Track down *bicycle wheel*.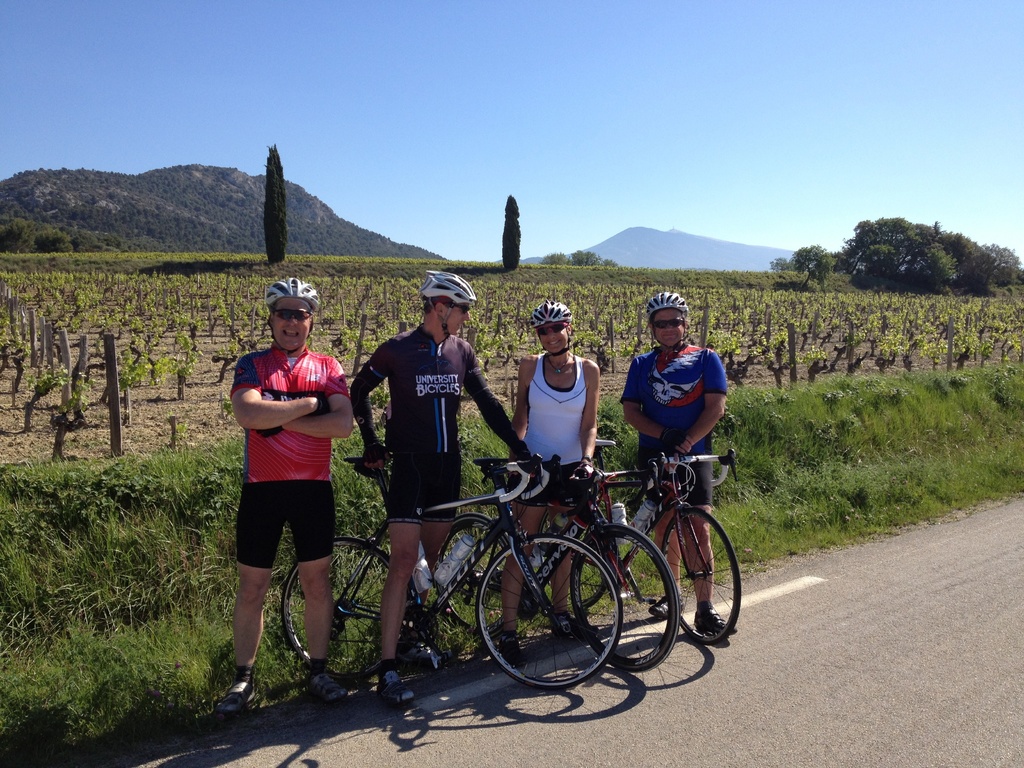
Tracked to 654/504/743/648.
